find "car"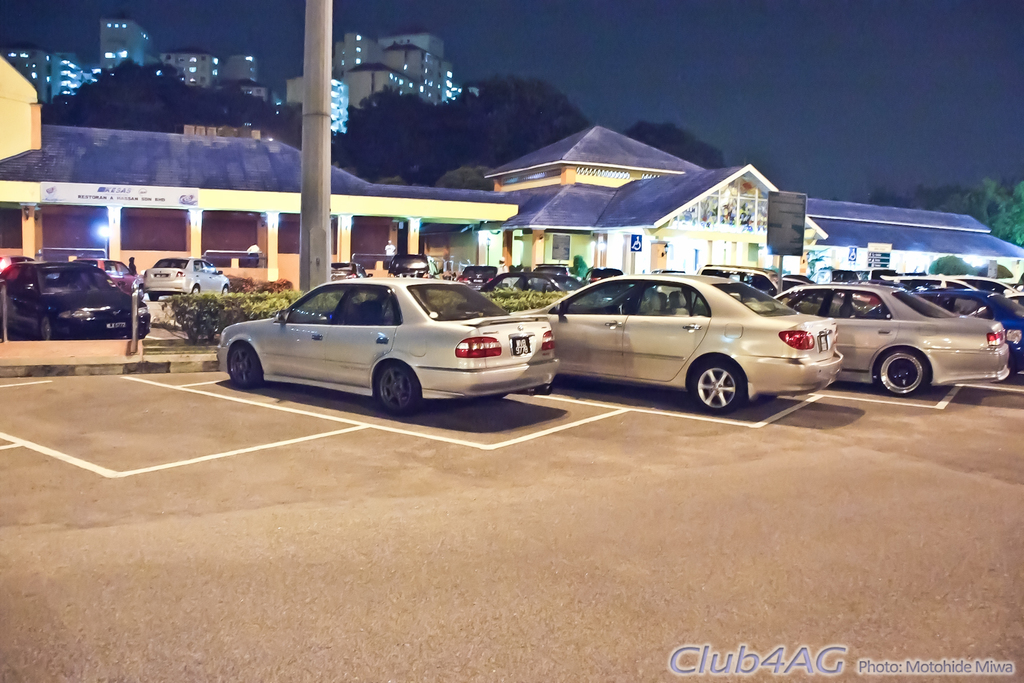
region(773, 280, 1012, 394)
